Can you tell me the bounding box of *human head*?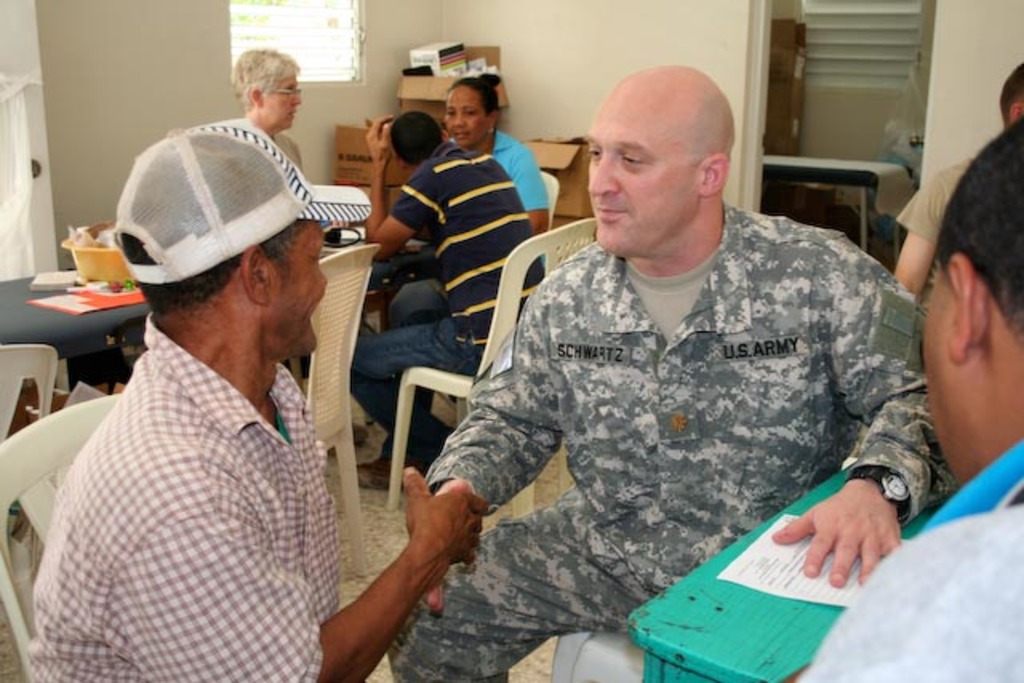
pyautogui.locateOnScreen(384, 117, 450, 165).
